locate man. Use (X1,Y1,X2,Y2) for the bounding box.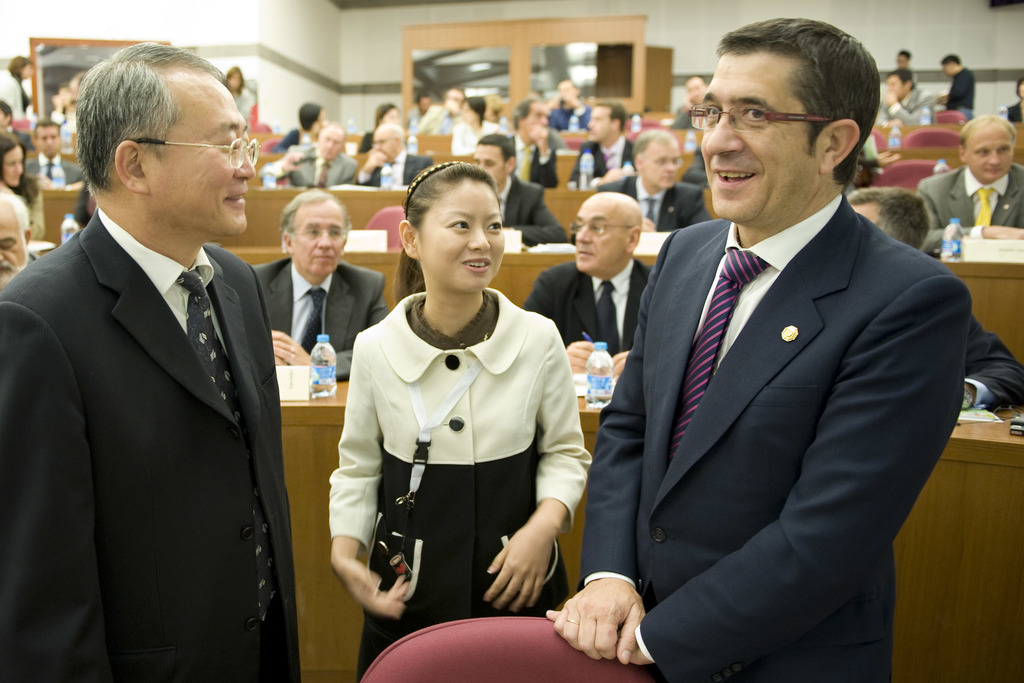
(494,96,560,197).
